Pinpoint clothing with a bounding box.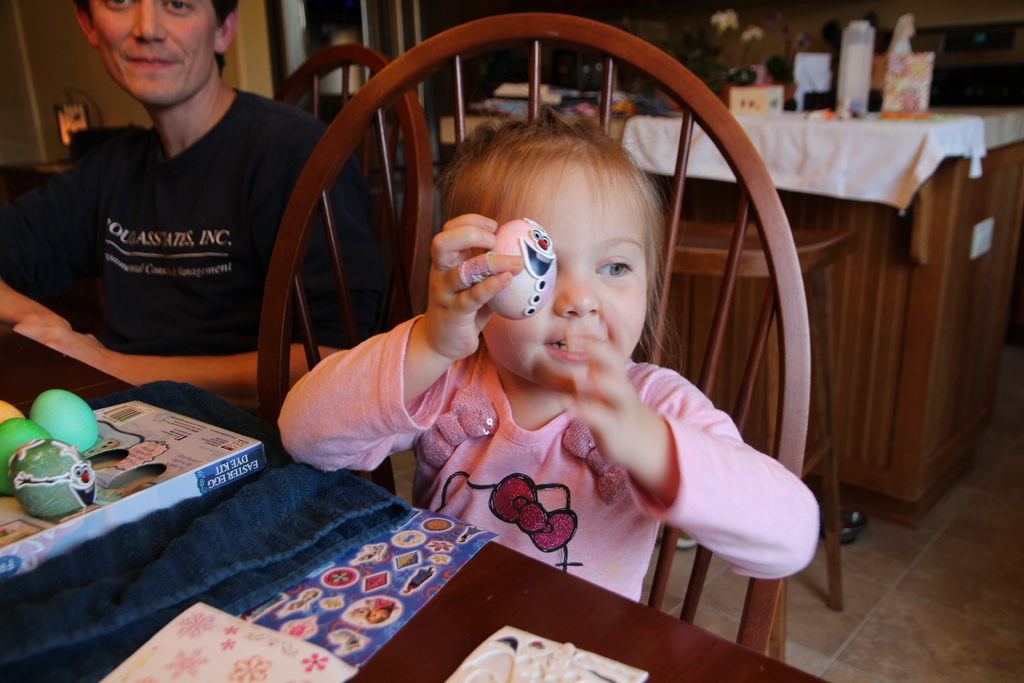
<bbox>275, 311, 822, 602</bbox>.
